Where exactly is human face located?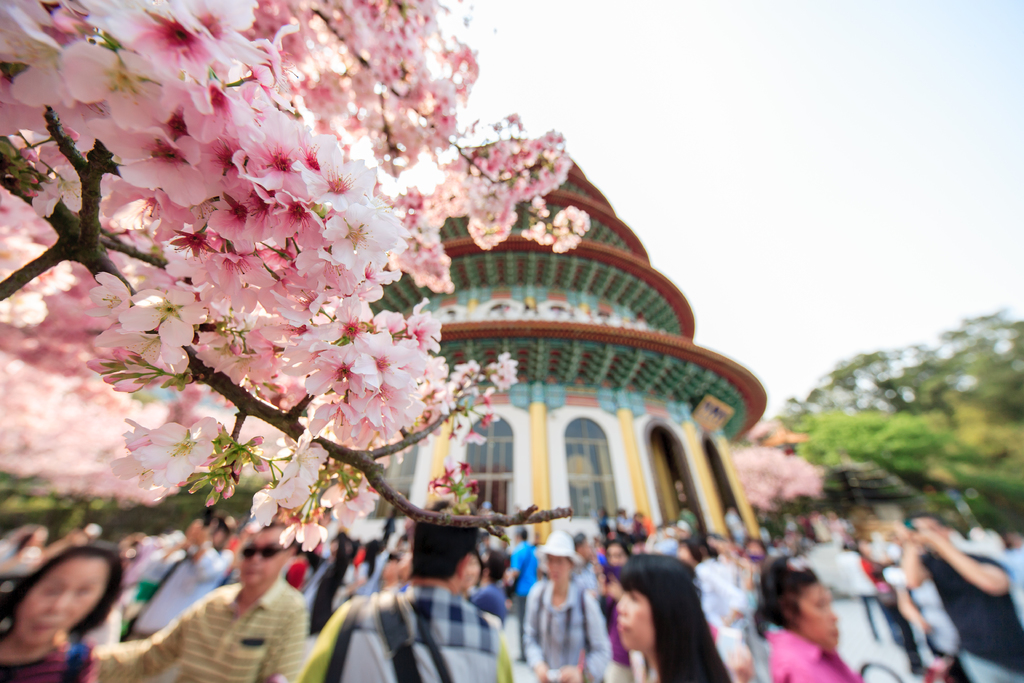
Its bounding box is <bbox>16, 553, 111, 649</bbox>.
